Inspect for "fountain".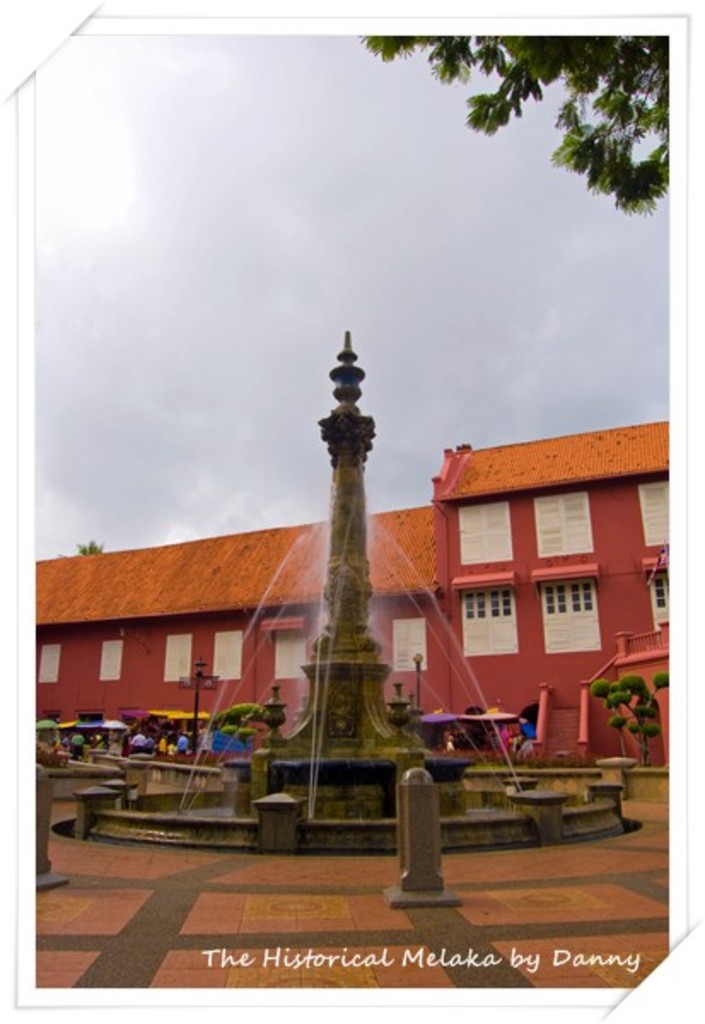
Inspection: box(26, 297, 592, 959).
